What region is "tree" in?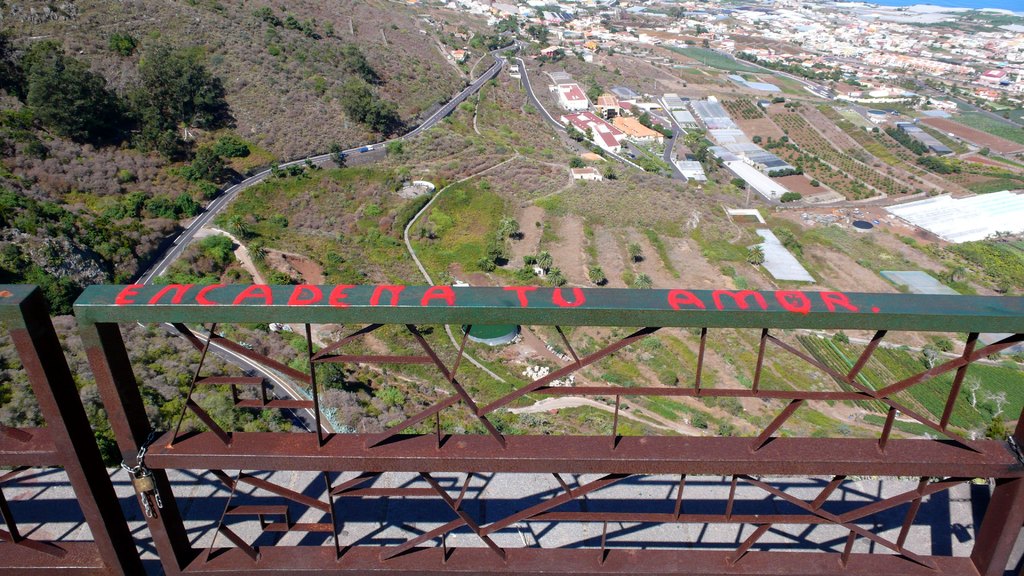
<bbox>502, 218, 518, 234</bbox>.
